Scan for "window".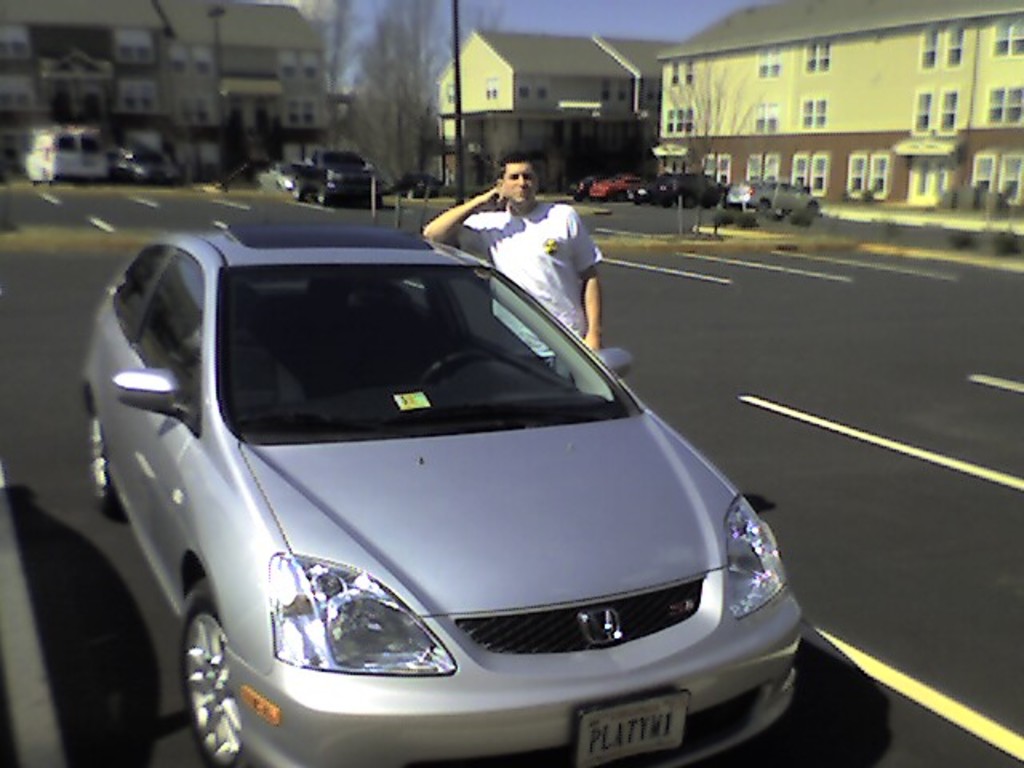
Scan result: locate(750, 106, 776, 134).
